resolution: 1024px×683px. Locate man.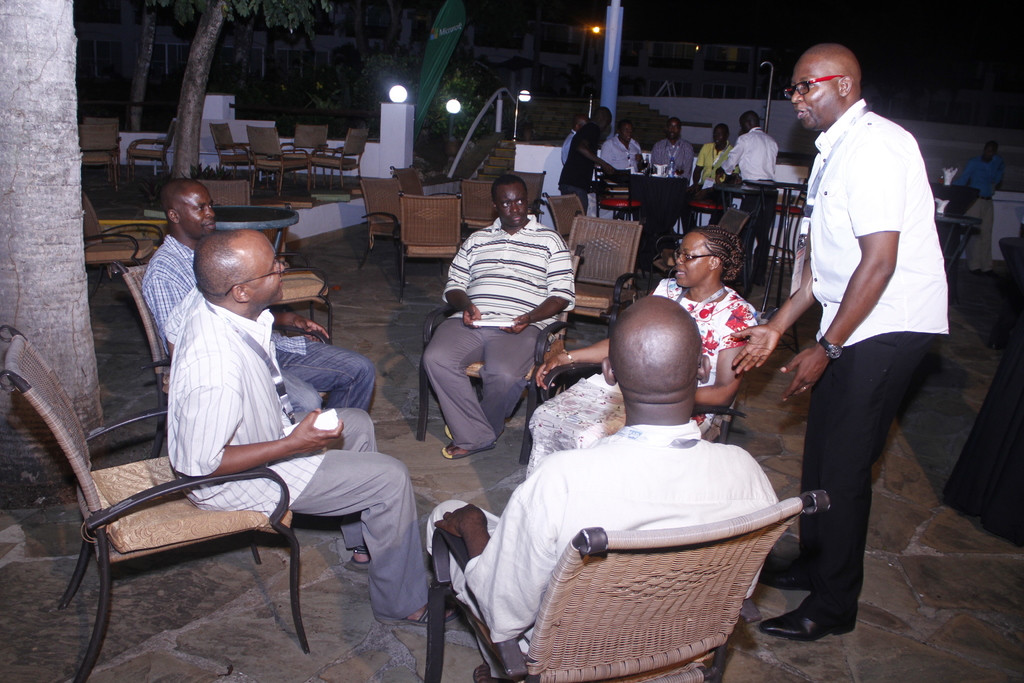
box(167, 229, 461, 630).
